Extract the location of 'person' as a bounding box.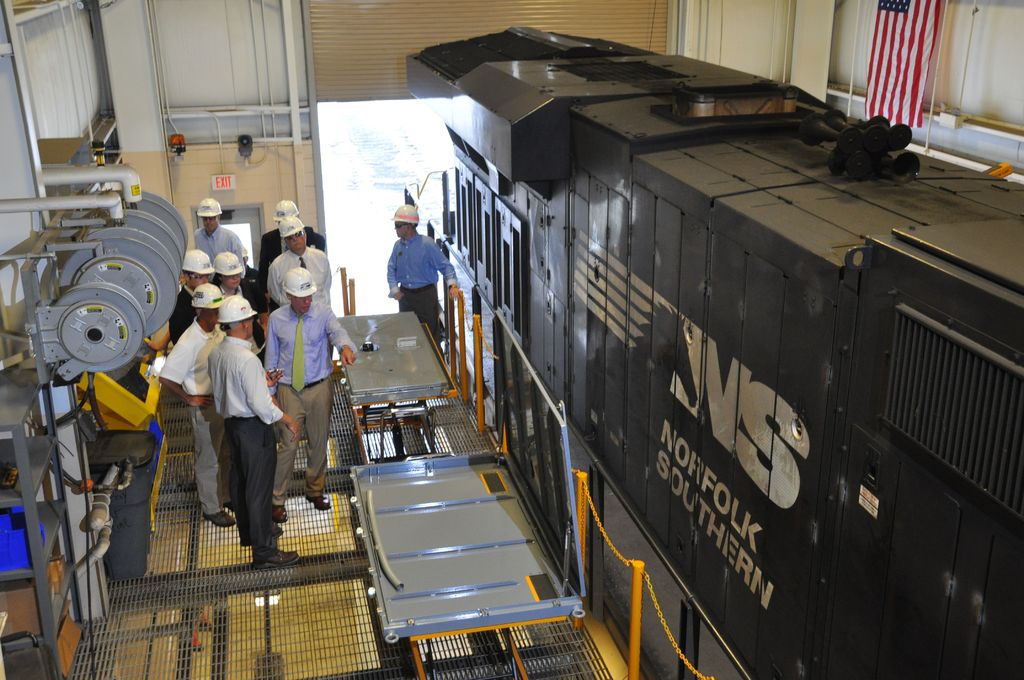
x1=374, y1=209, x2=460, y2=341.
